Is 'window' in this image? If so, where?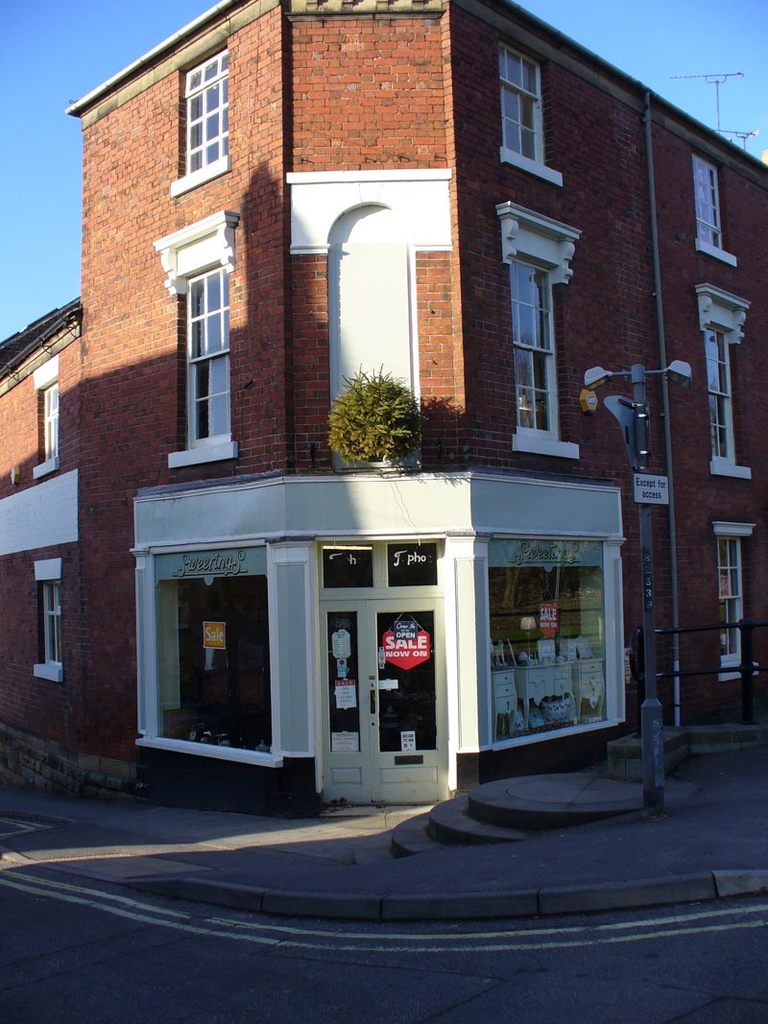
Yes, at (left=26, top=556, right=63, bottom=683).
